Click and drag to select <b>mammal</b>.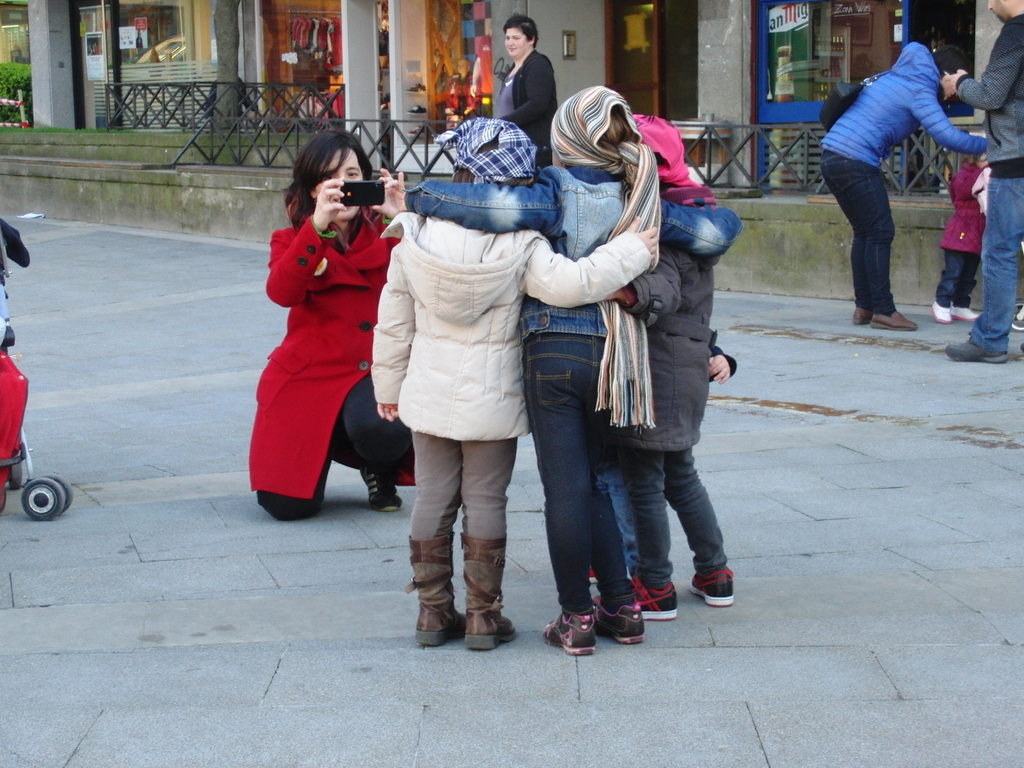
Selection: [239,146,411,541].
